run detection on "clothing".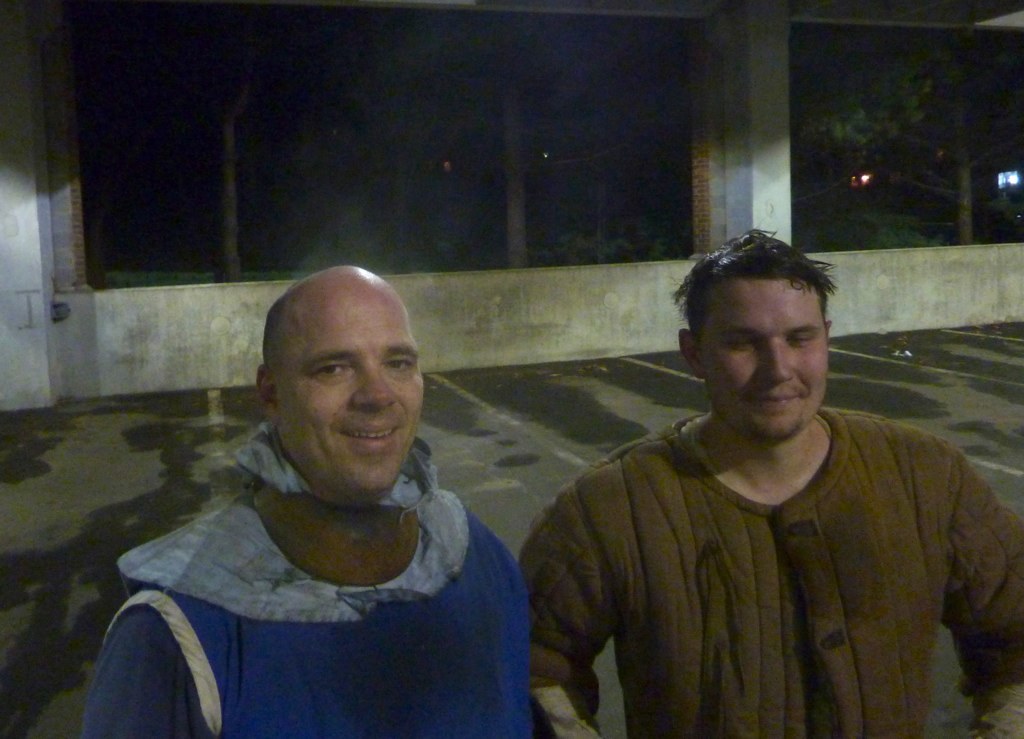
Result: 76/435/524/738.
